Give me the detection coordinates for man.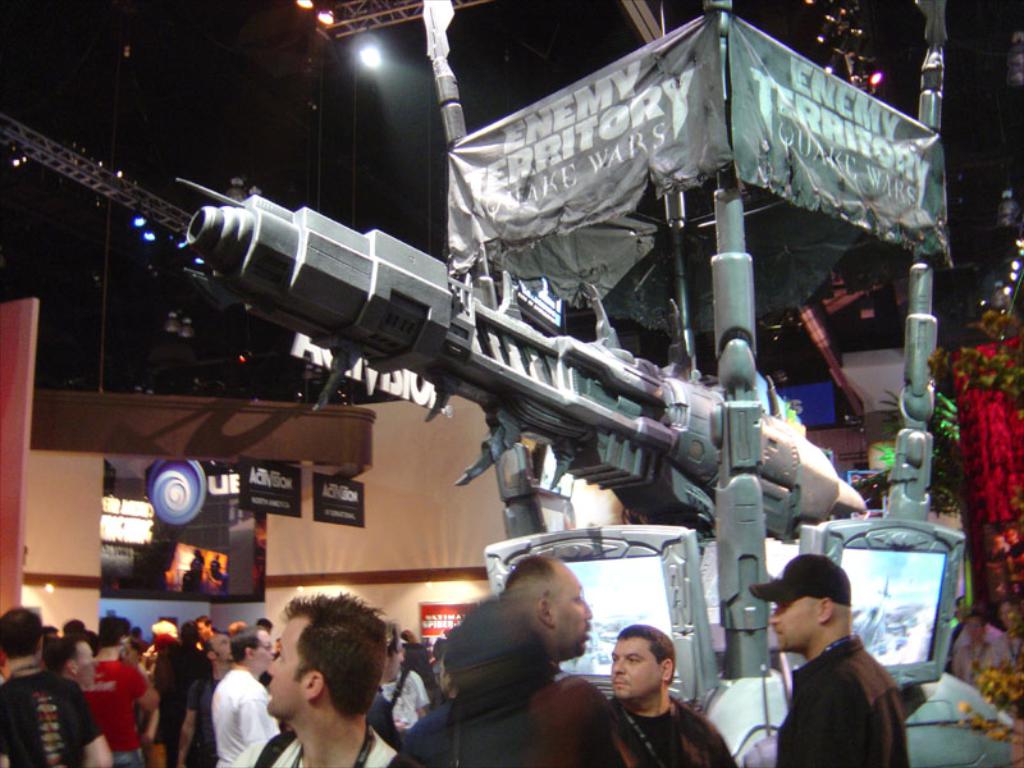
box=[67, 620, 160, 765].
